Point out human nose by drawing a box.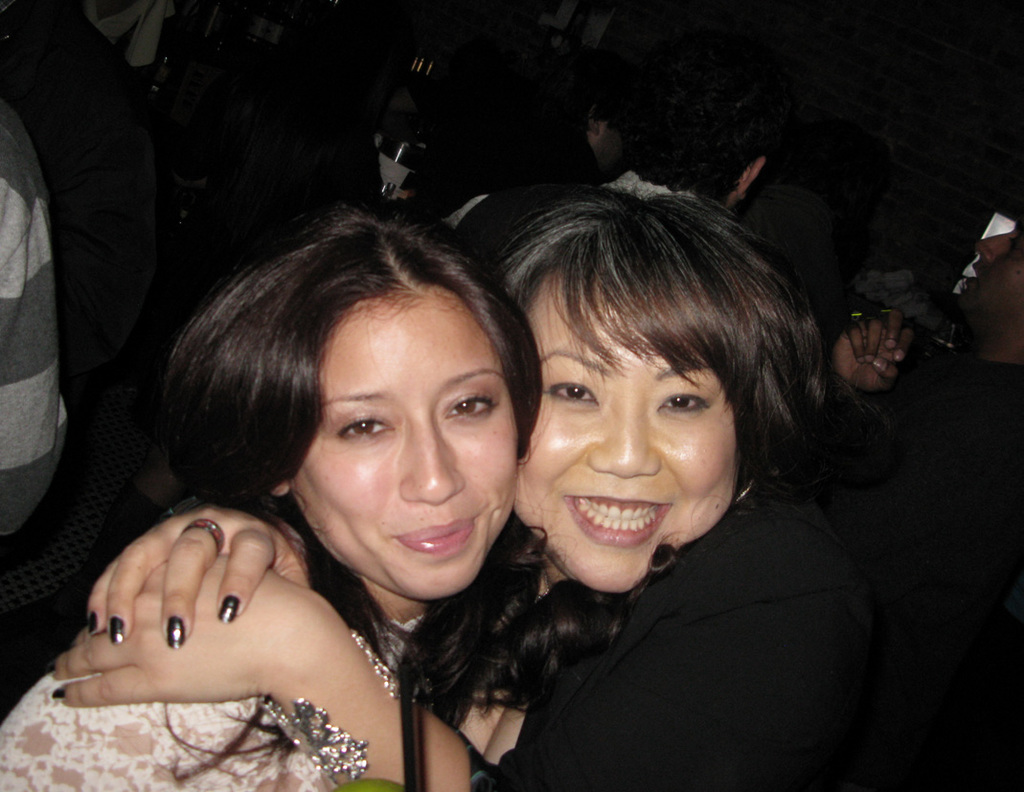
<bbox>975, 230, 1010, 259</bbox>.
